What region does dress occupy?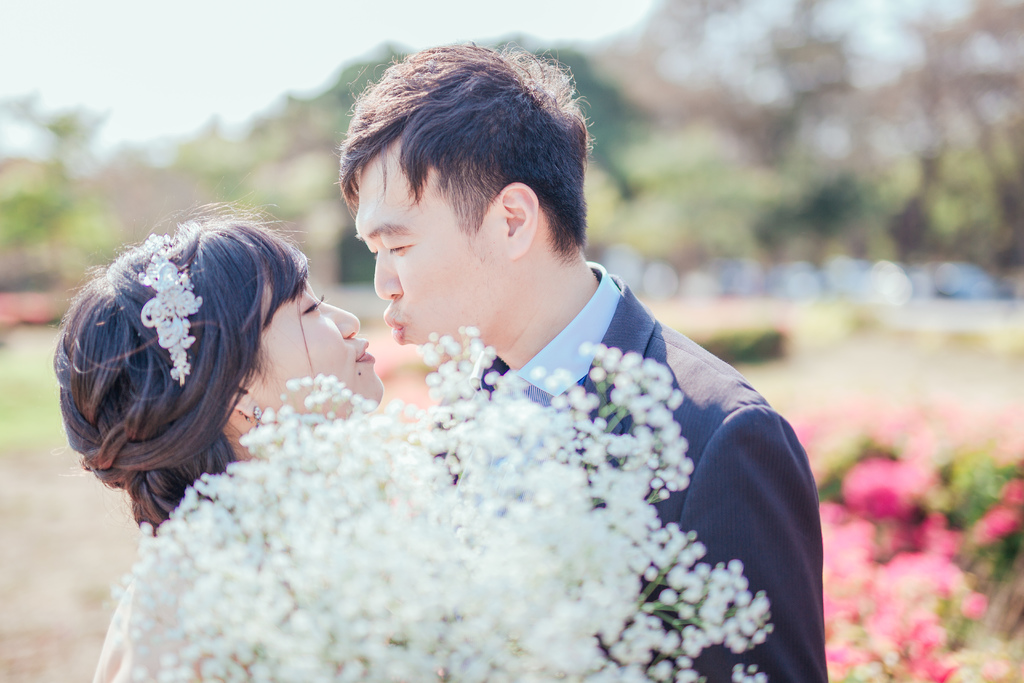
425/276/830/682.
